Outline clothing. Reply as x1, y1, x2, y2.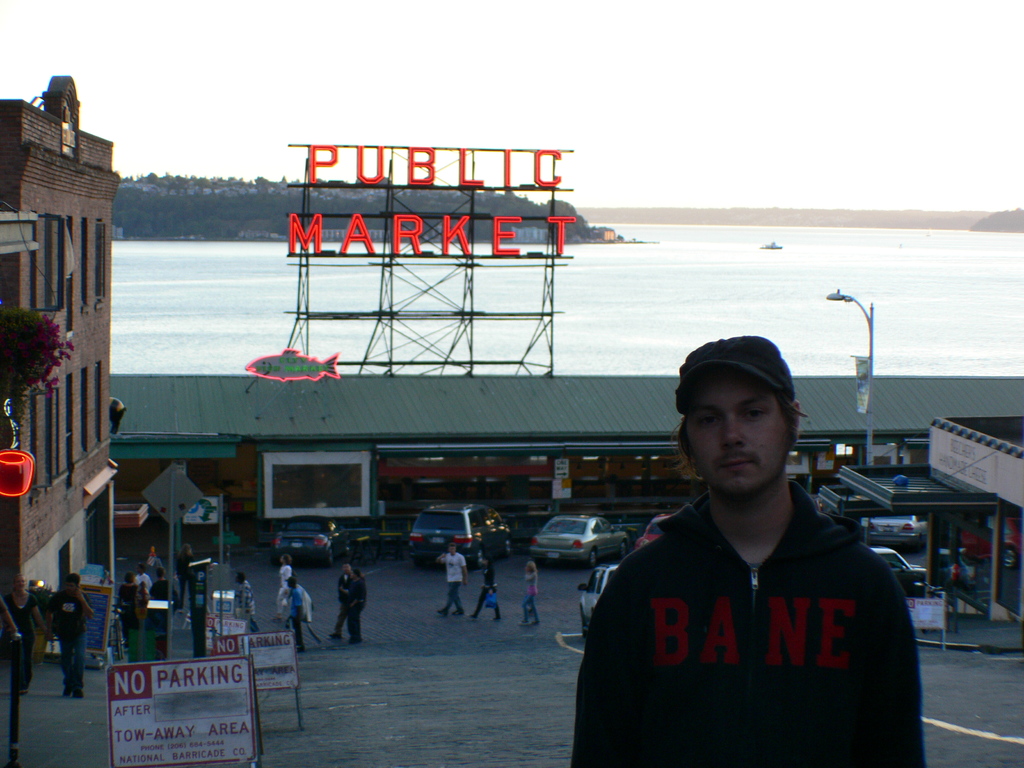
472, 562, 507, 626.
